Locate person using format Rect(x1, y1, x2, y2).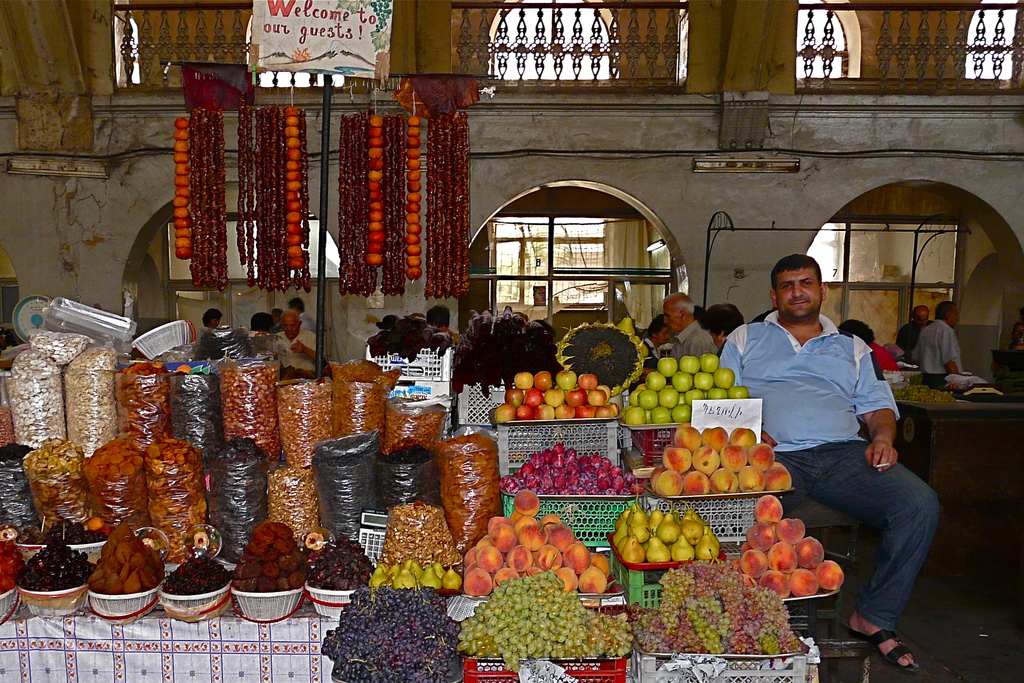
Rect(832, 320, 879, 352).
